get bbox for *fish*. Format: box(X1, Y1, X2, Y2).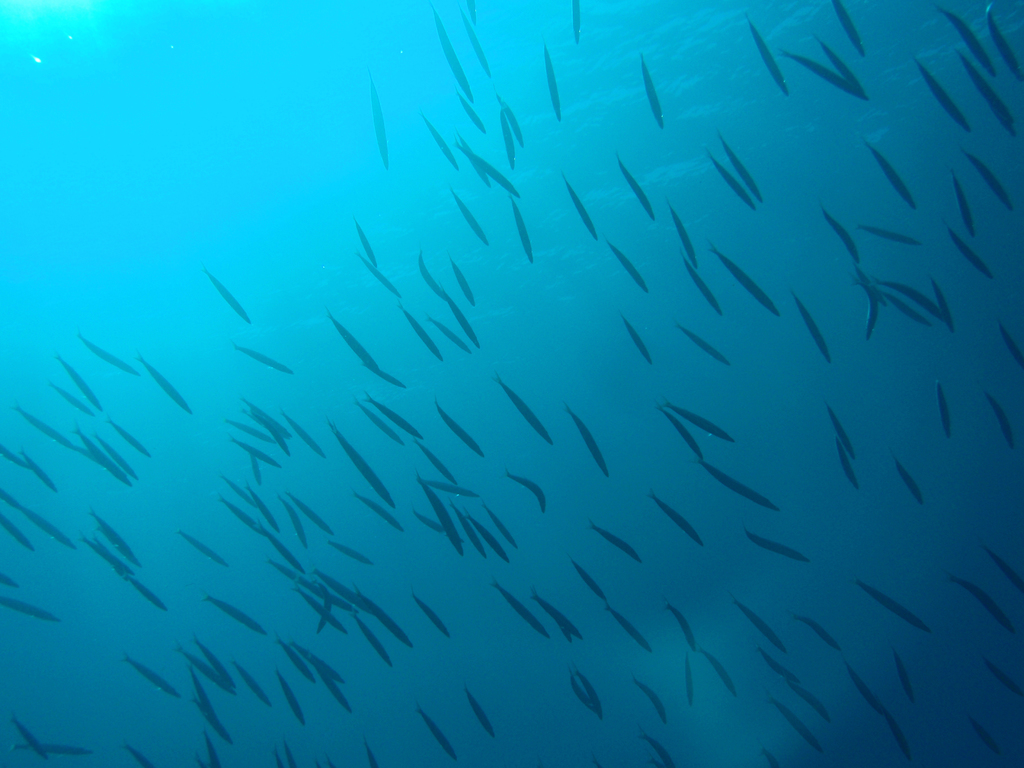
box(774, 56, 868, 98).
